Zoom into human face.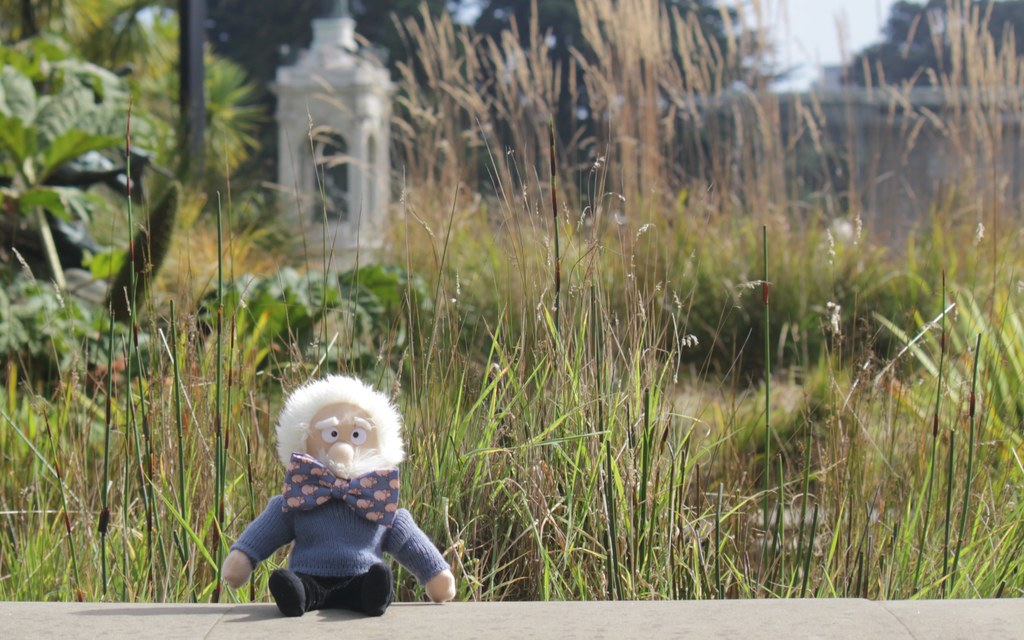
Zoom target: 307/408/377/475.
